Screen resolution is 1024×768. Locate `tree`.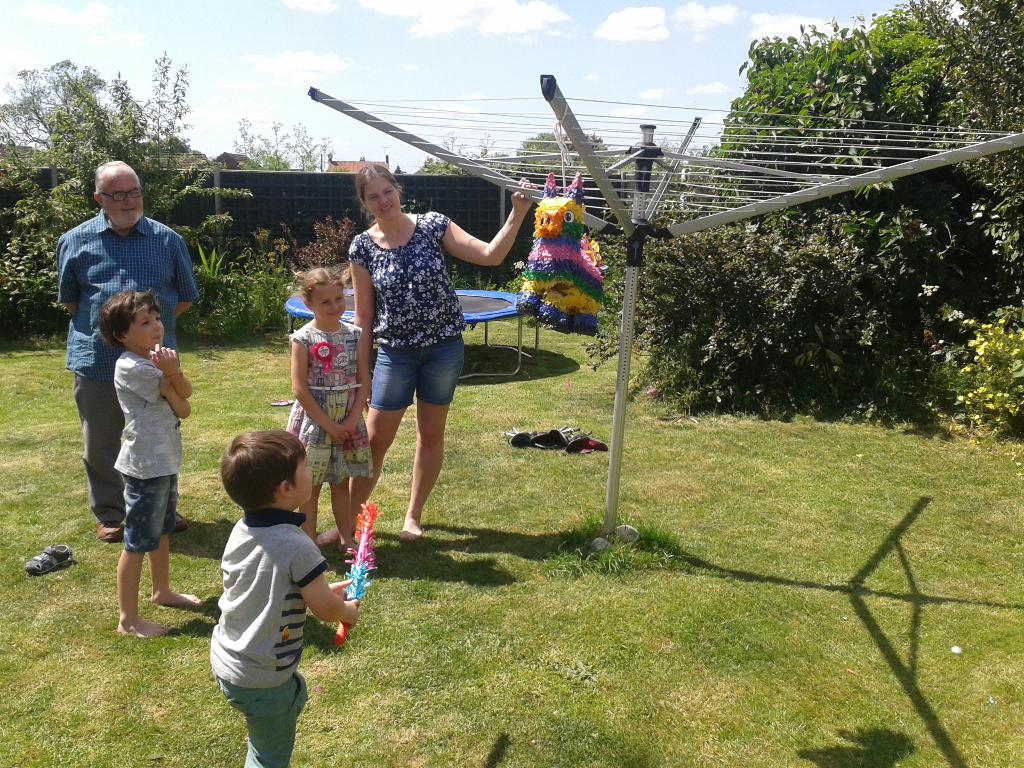
{"left": 0, "top": 56, "right": 166, "bottom": 171}.
